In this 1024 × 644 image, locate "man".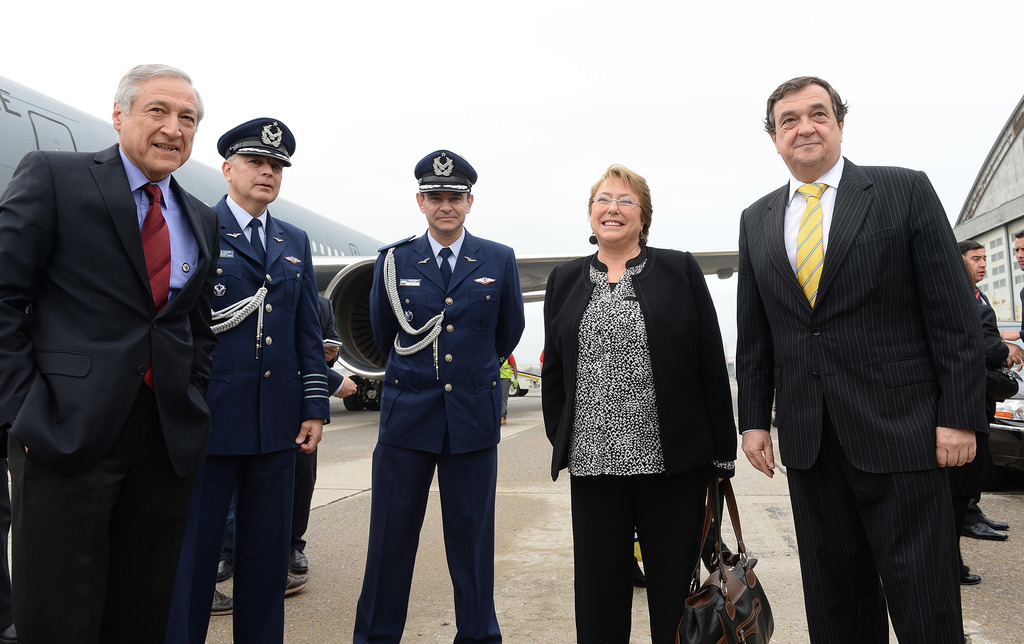
Bounding box: rect(342, 146, 521, 636).
